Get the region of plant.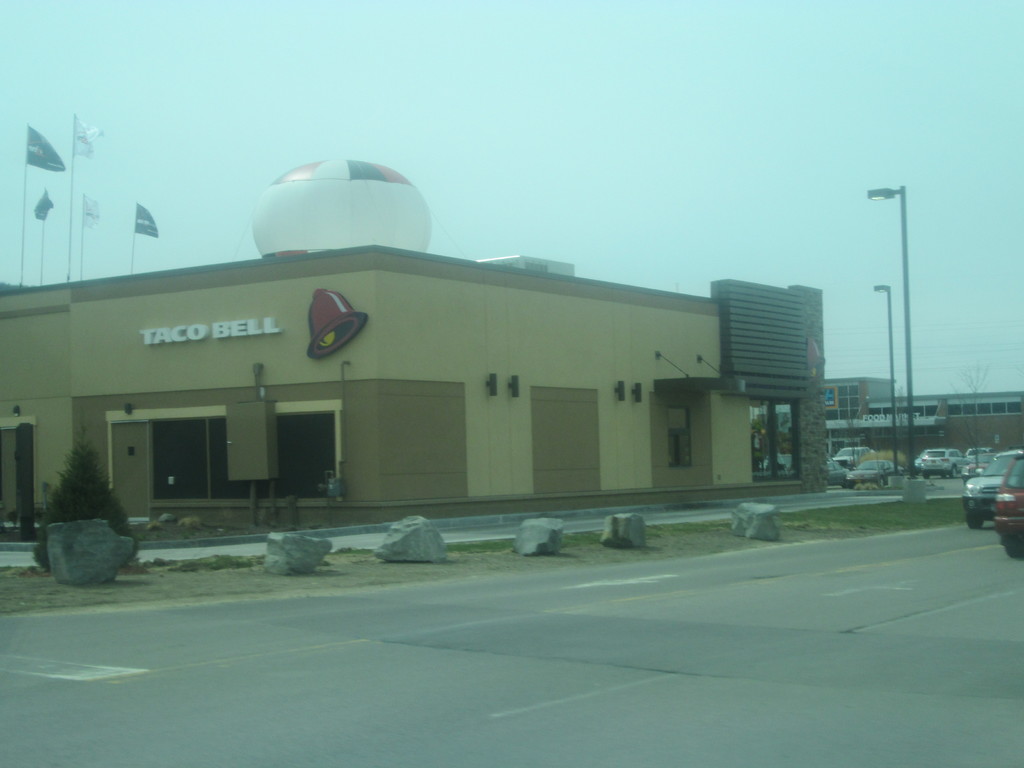
crop(36, 533, 60, 573).
